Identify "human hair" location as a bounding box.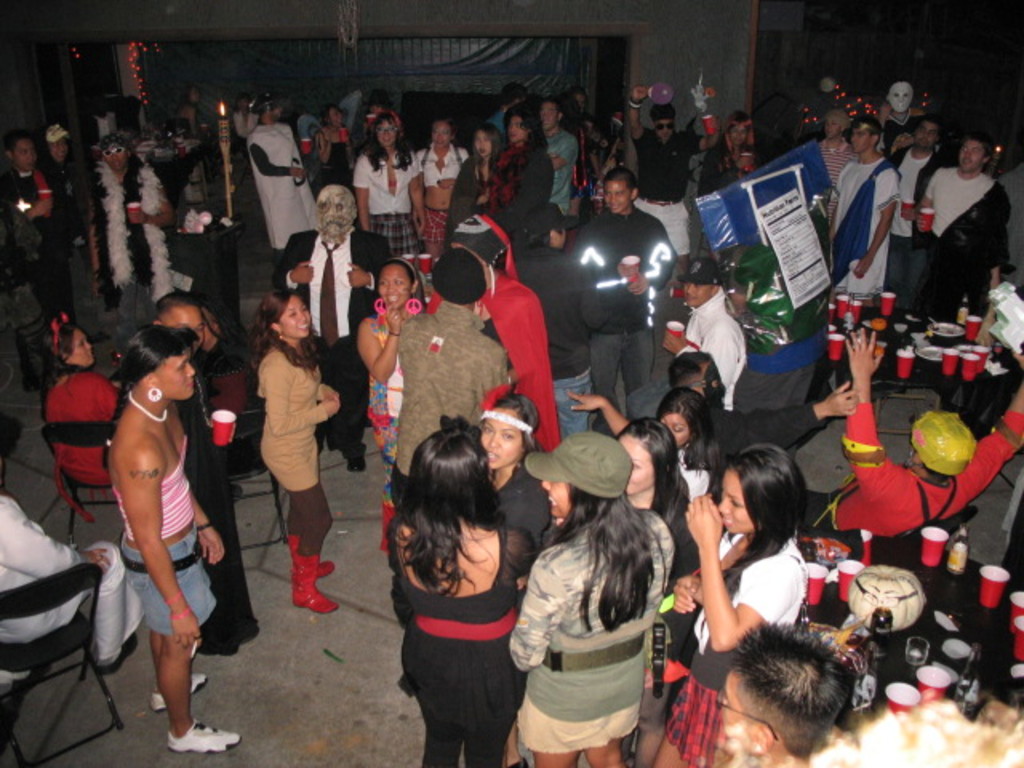
rect(318, 104, 342, 130).
